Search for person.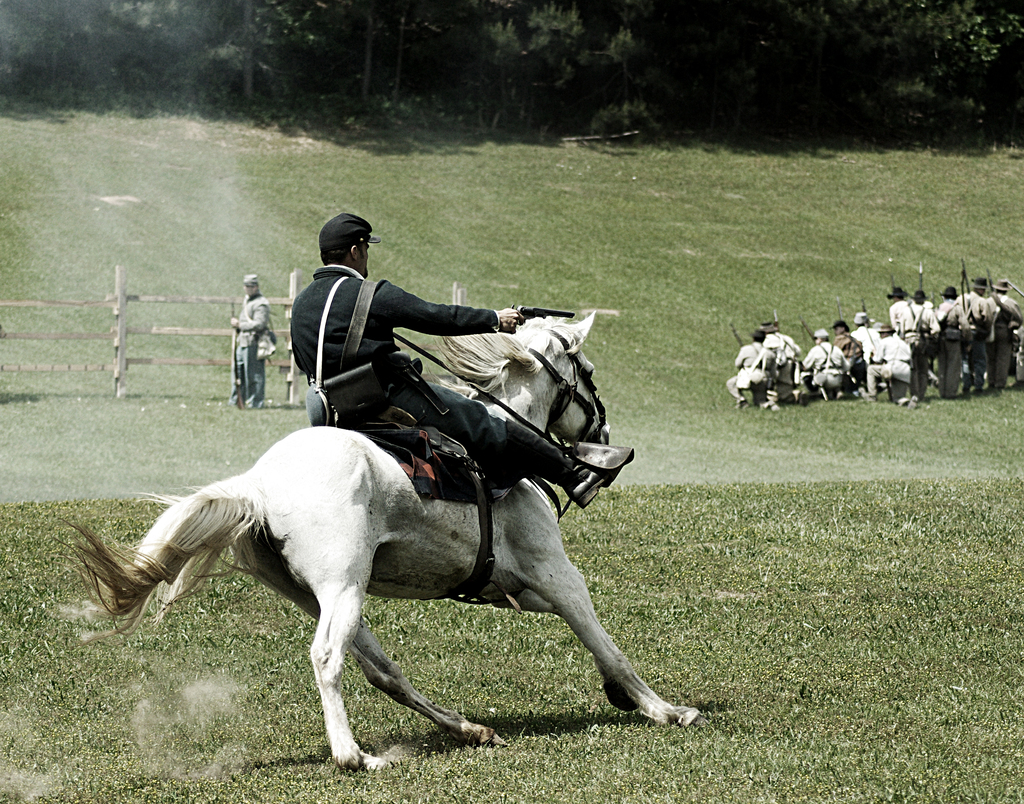
Found at (left=230, top=276, right=276, bottom=408).
